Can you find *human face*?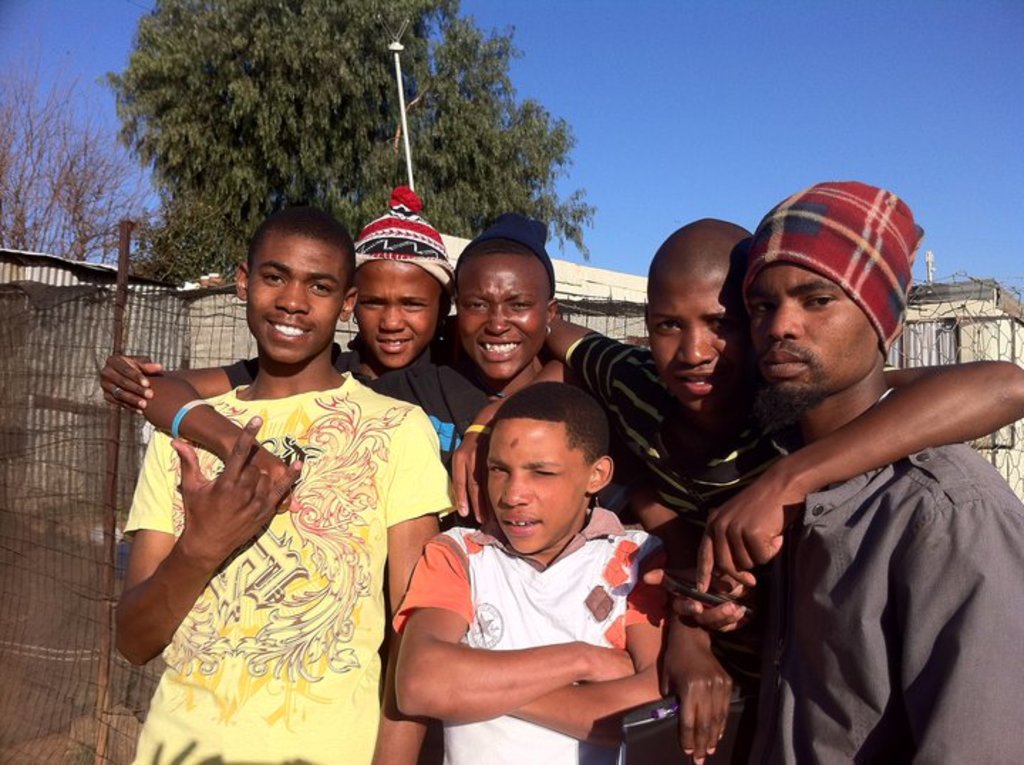
Yes, bounding box: bbox=(462, 256, 540, 381).
